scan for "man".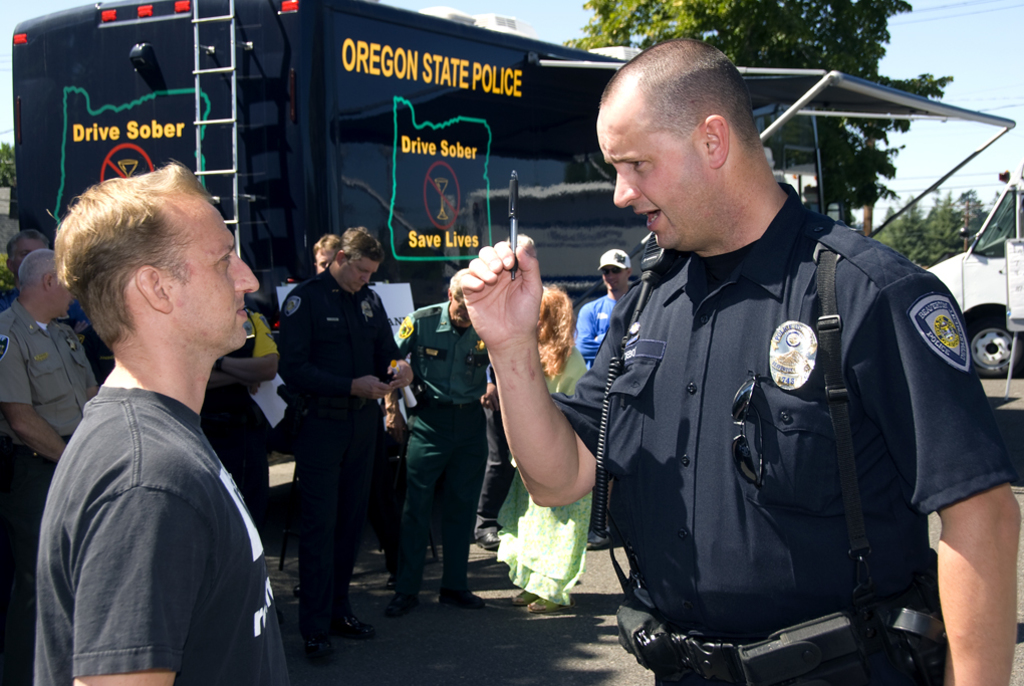
Scan result: bbox=[0, 247, 93, 685].
